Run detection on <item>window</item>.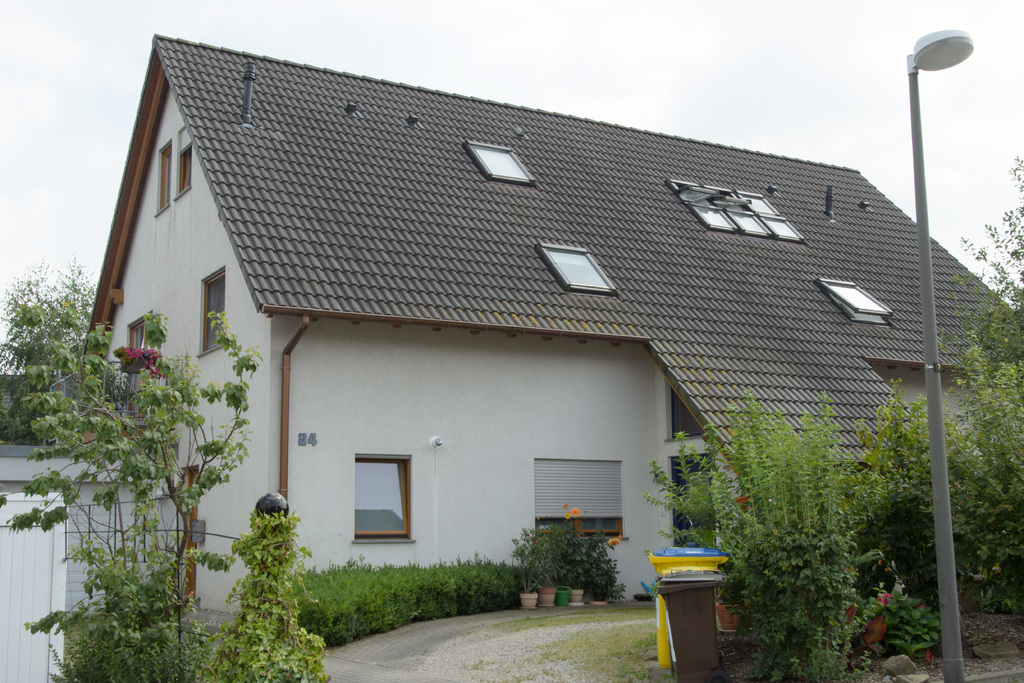
Result: x1=662, y1=179, x2=810, y2=242.
